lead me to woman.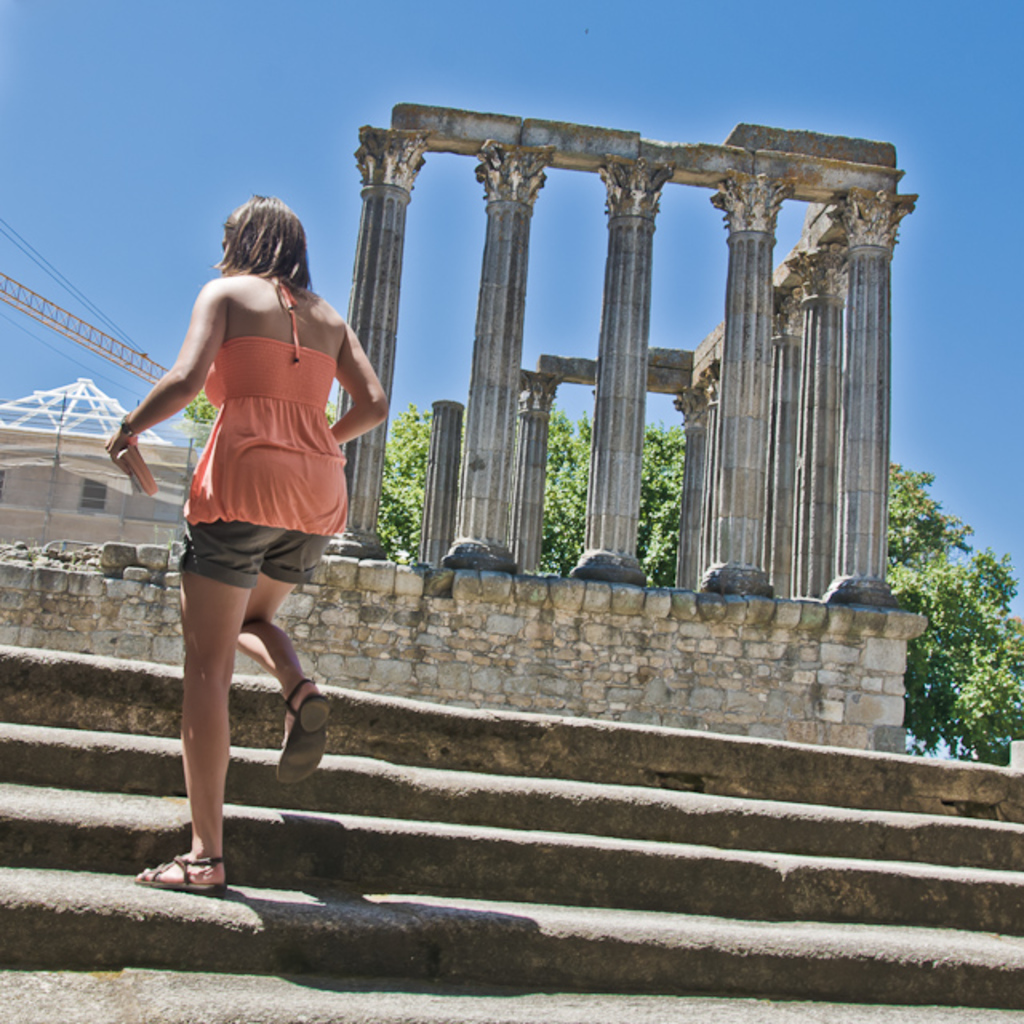
Lead to bbox=[118, 202, 389, 858].
